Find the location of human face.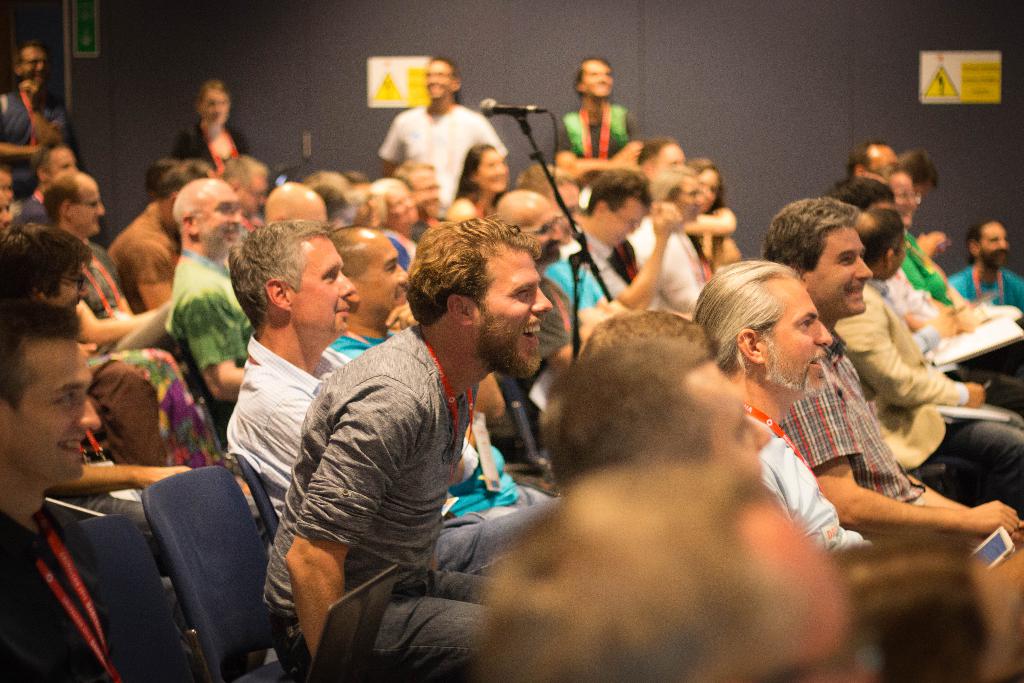
Location: box(19, 43, 52, 88).
